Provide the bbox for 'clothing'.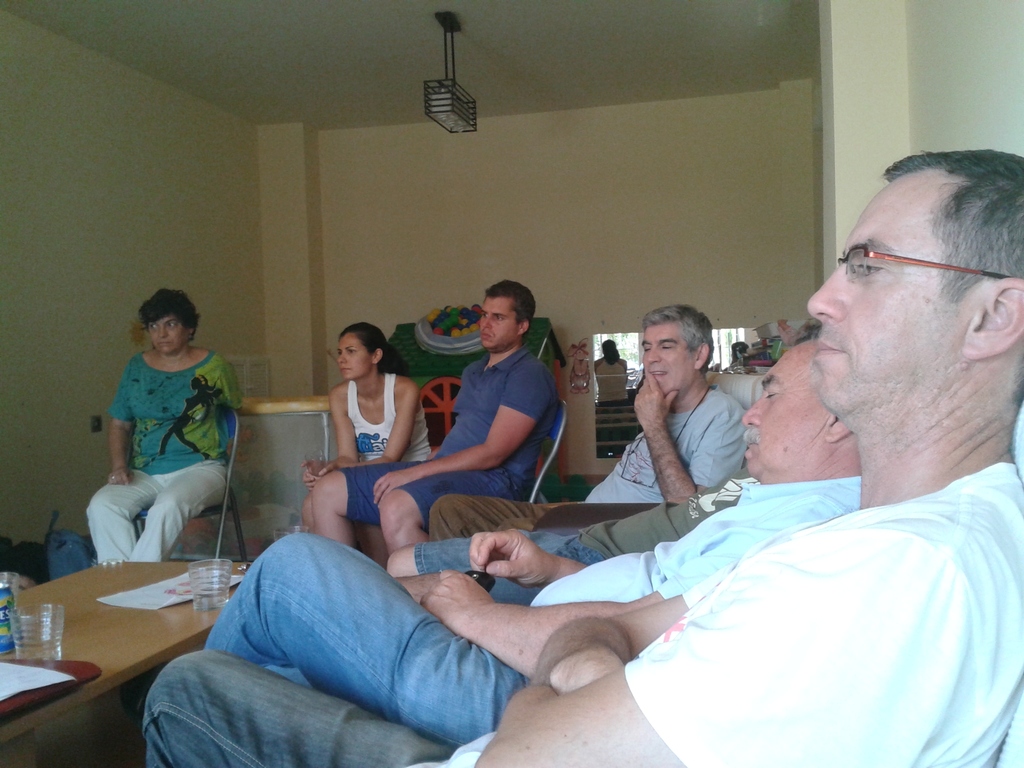
pyautogui.locateOnScreen(338, 346, 560, 536).
